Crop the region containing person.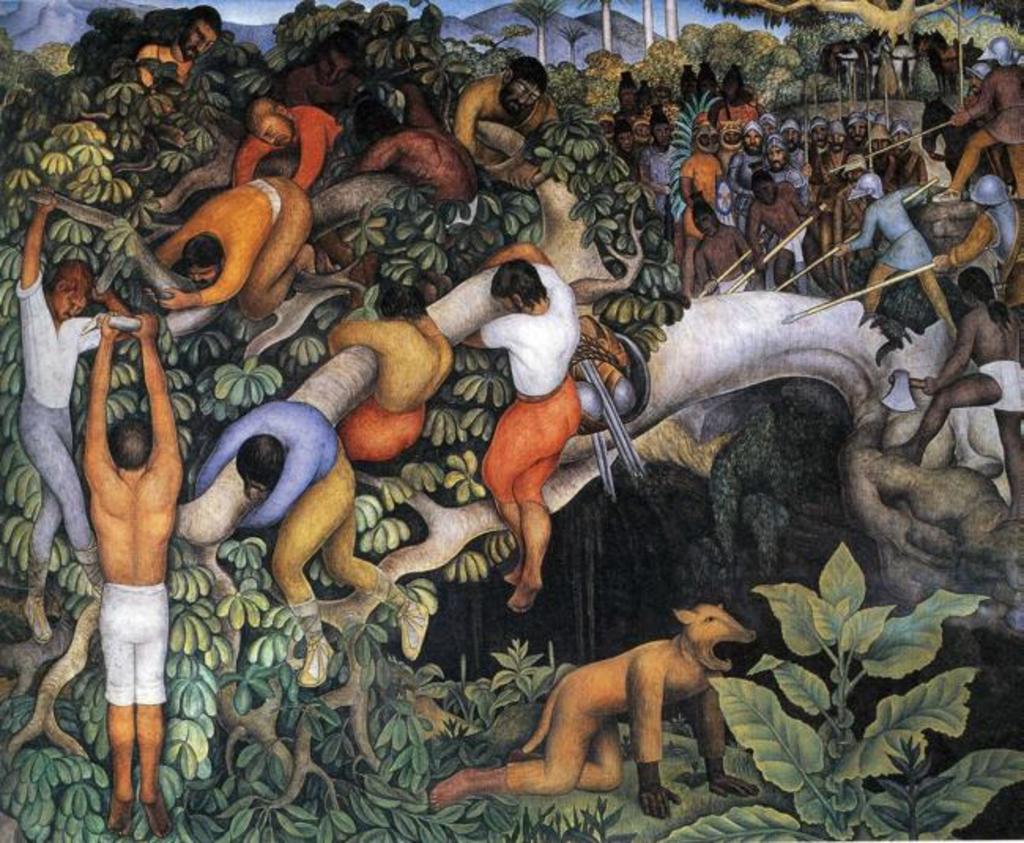
Crop region: (455,54,559,154).
